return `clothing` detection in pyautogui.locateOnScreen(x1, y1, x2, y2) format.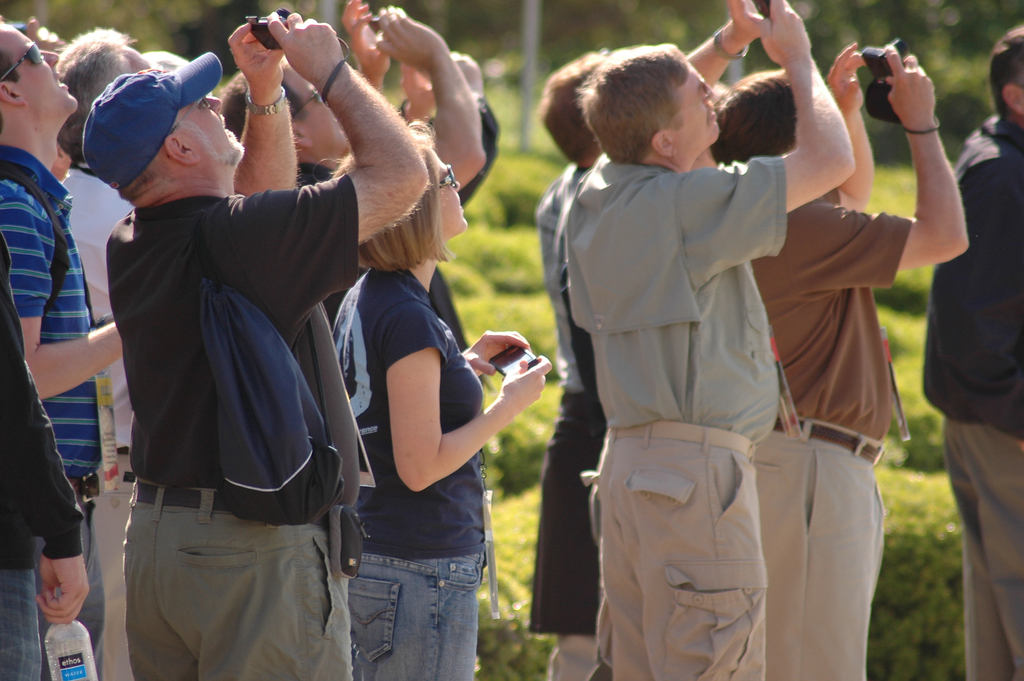
pyautogui.locateOnScreen(563, 151, 794, 680).
